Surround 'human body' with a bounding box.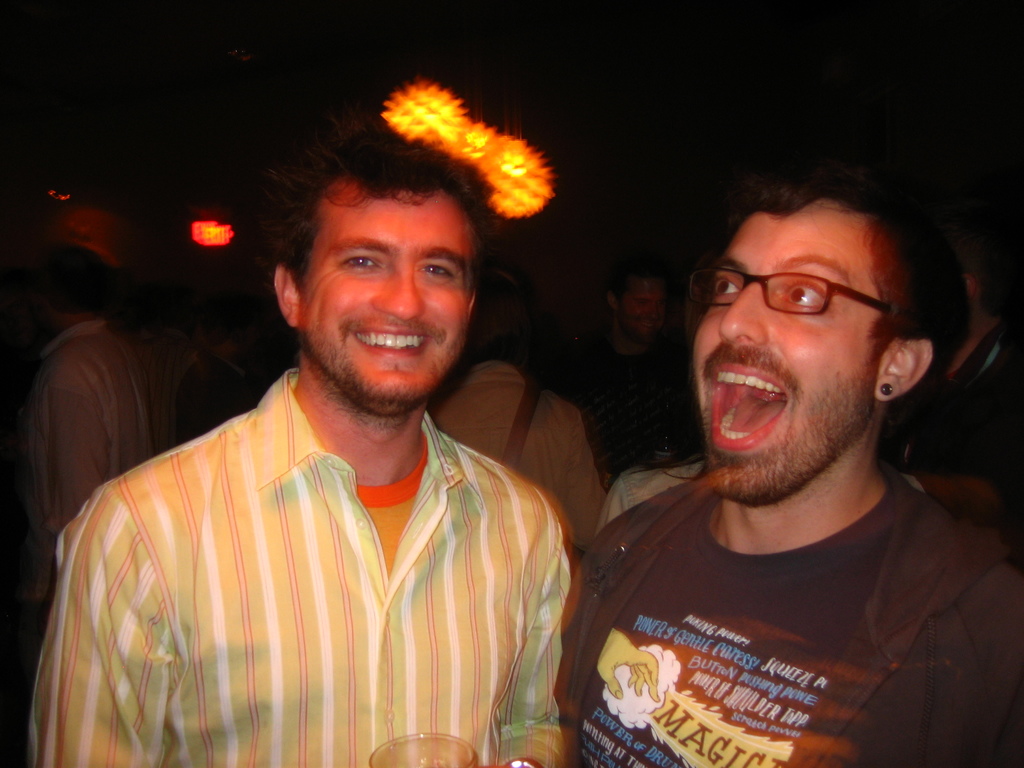
box=[592, 262, 673, 454].
